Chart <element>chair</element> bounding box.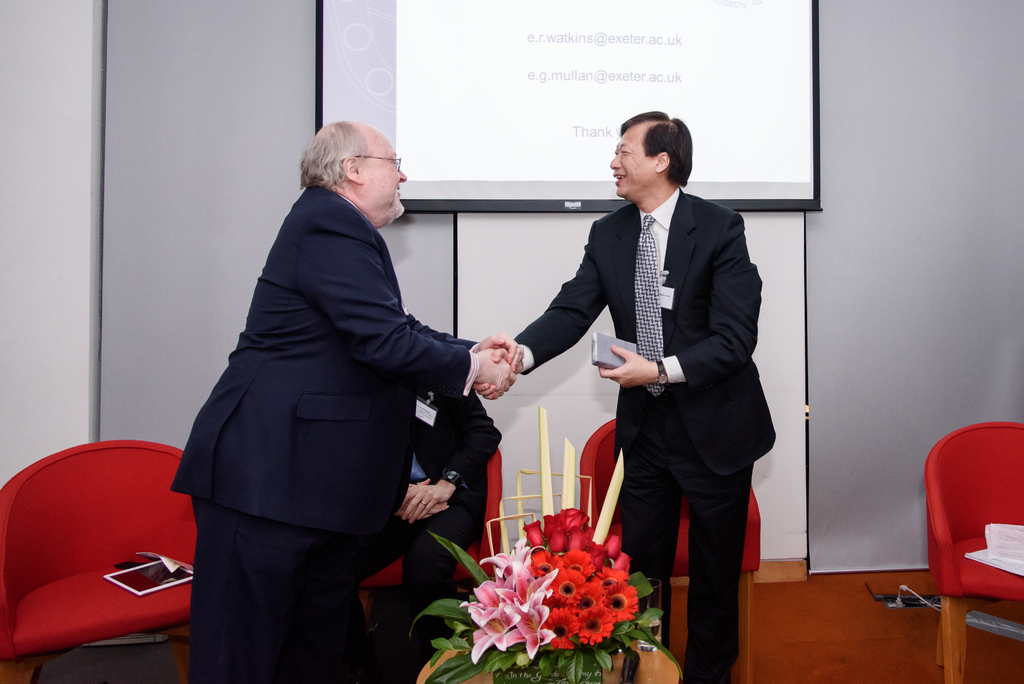
Charted: {"x1": 909, "y1": 407, "x2": 1023, "y2": 673}.
